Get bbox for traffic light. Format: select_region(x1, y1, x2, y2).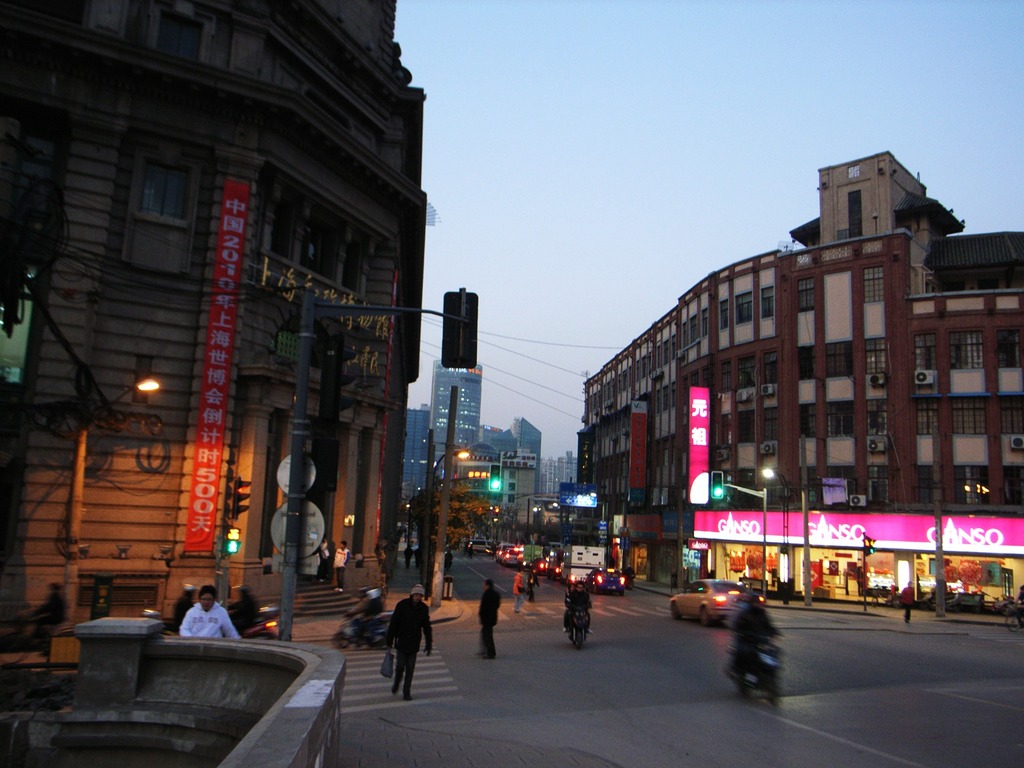
select_region(316, 331, 357, 429).
